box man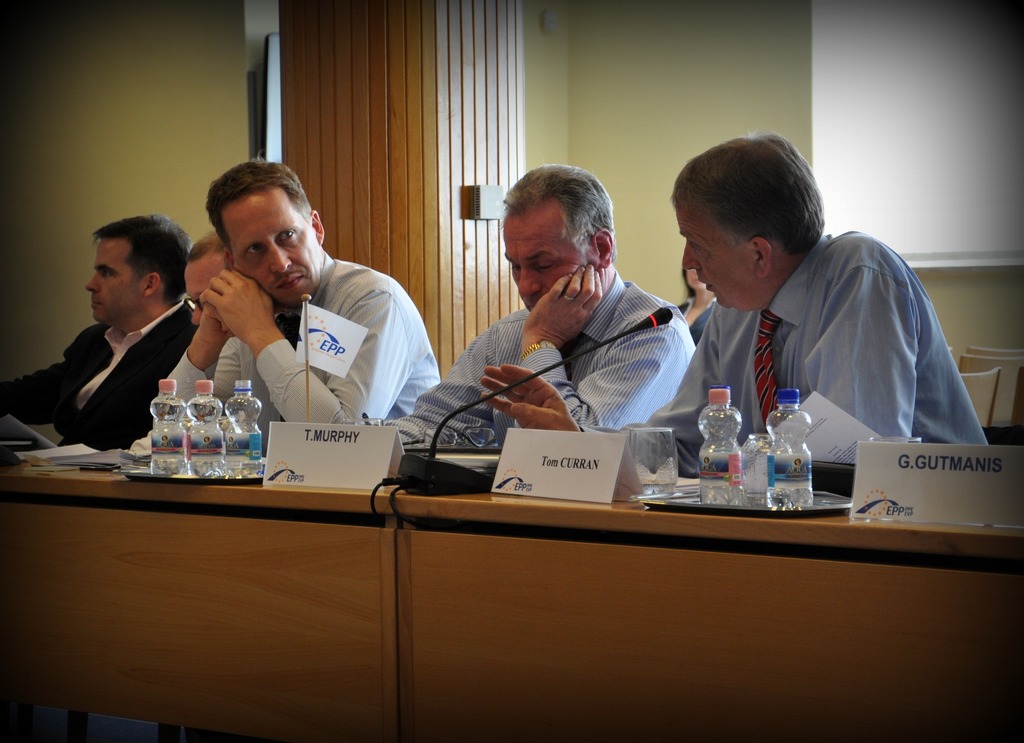
184/231/231/325
